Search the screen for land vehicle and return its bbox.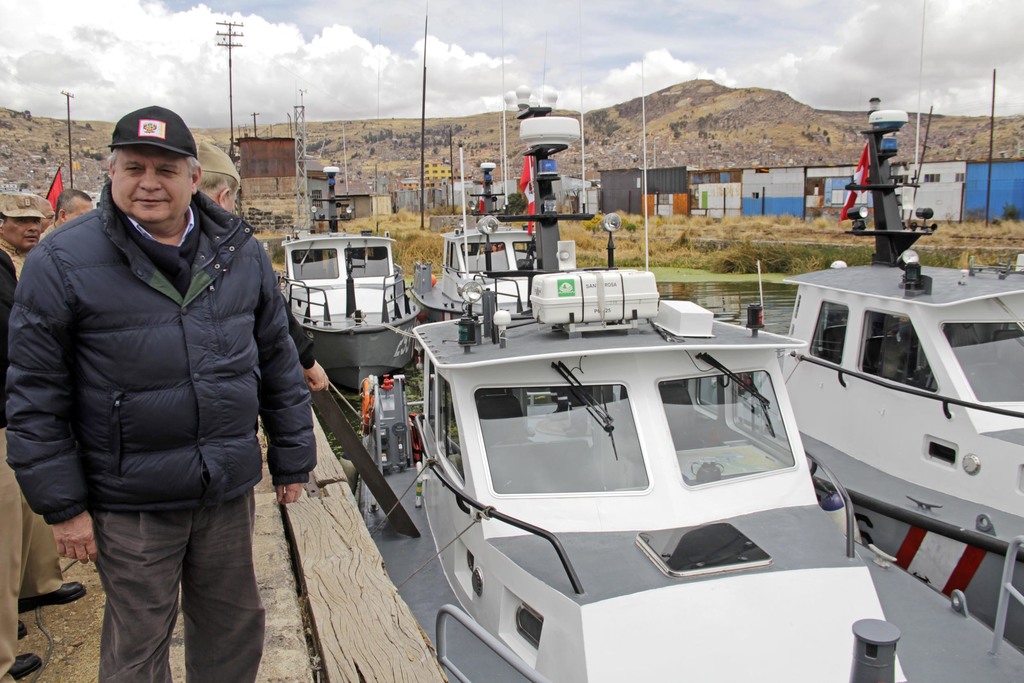
Found: box=[391, 271, 896, 659].
